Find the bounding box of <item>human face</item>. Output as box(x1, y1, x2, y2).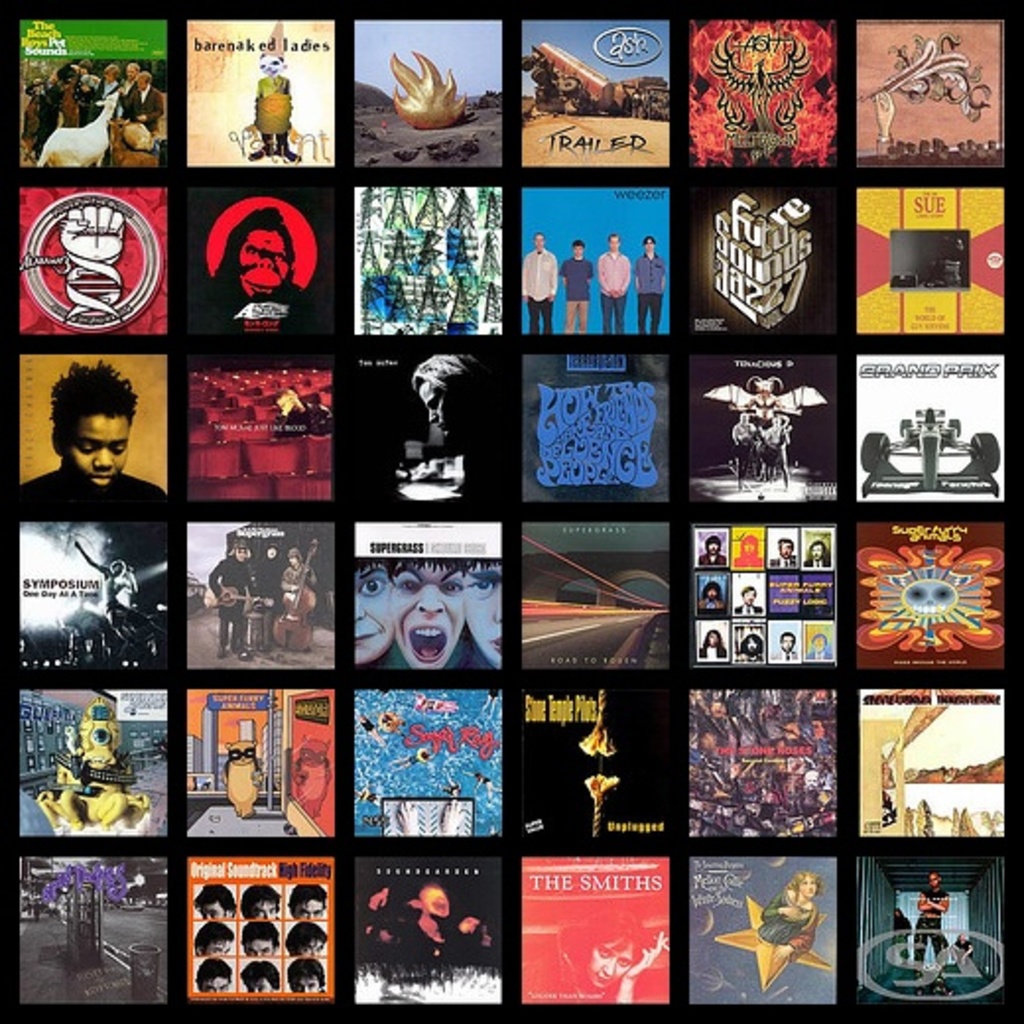
box(803, 628, 829, 652).
